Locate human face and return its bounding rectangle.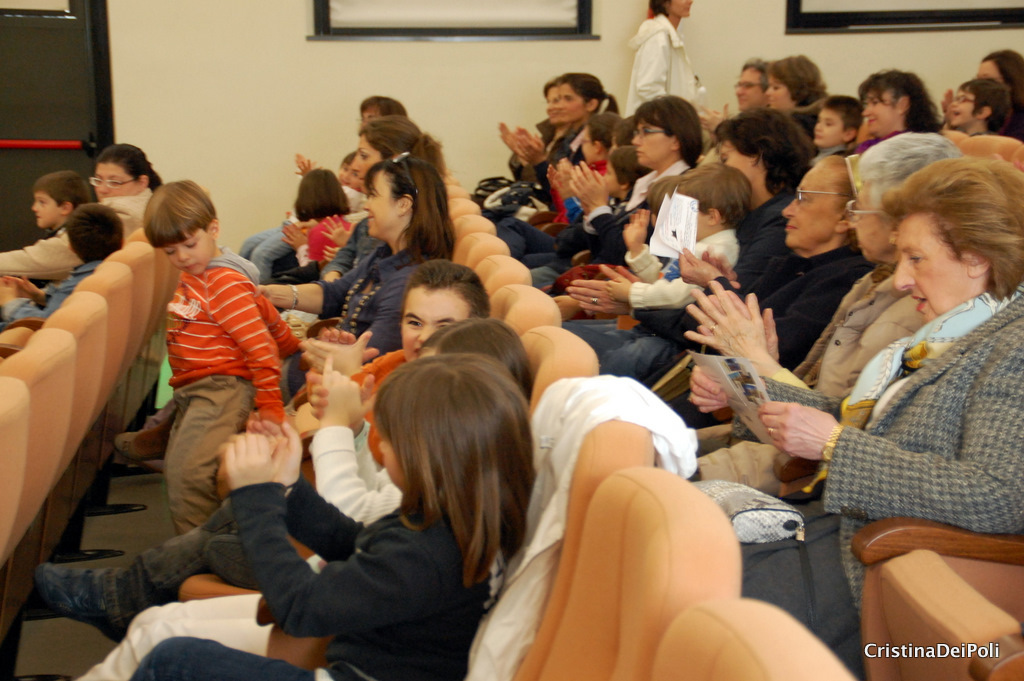
(545, 89, 563, 125).
